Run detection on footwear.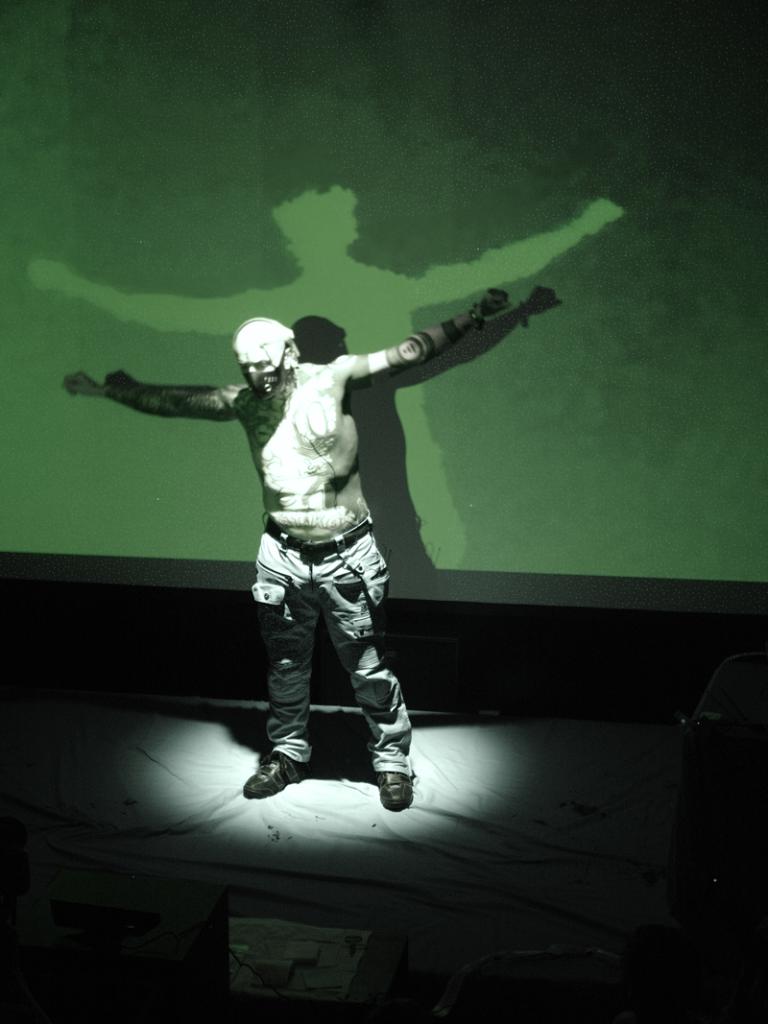
Result: bbox(371, 766, 417, 811).
